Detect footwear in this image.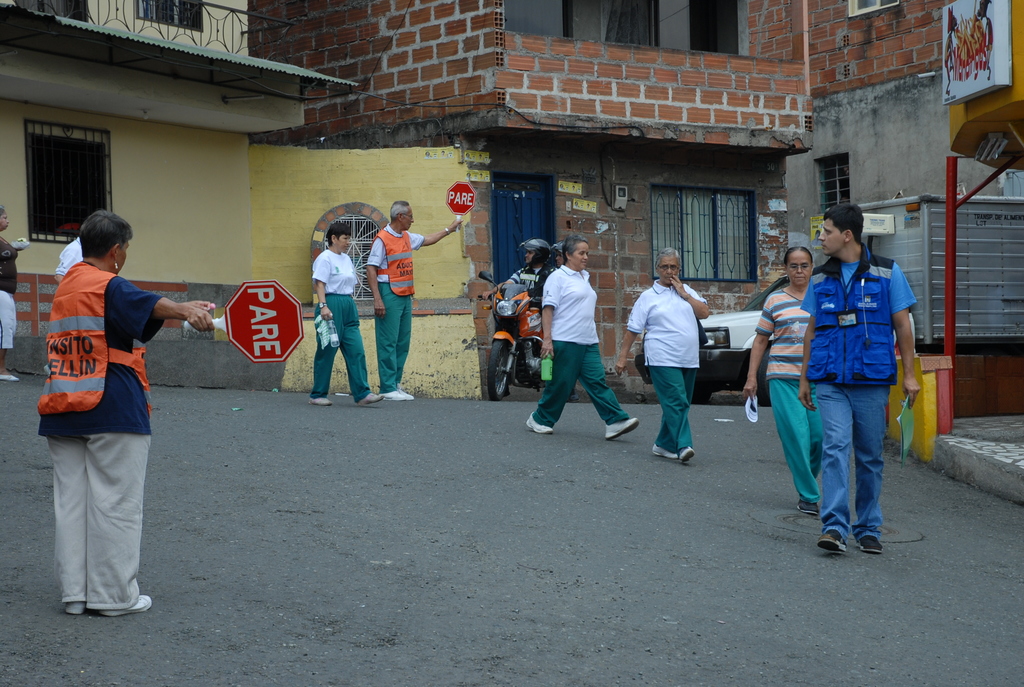
Detection: <bbox>607, 420, 636, 443</bbox>.
